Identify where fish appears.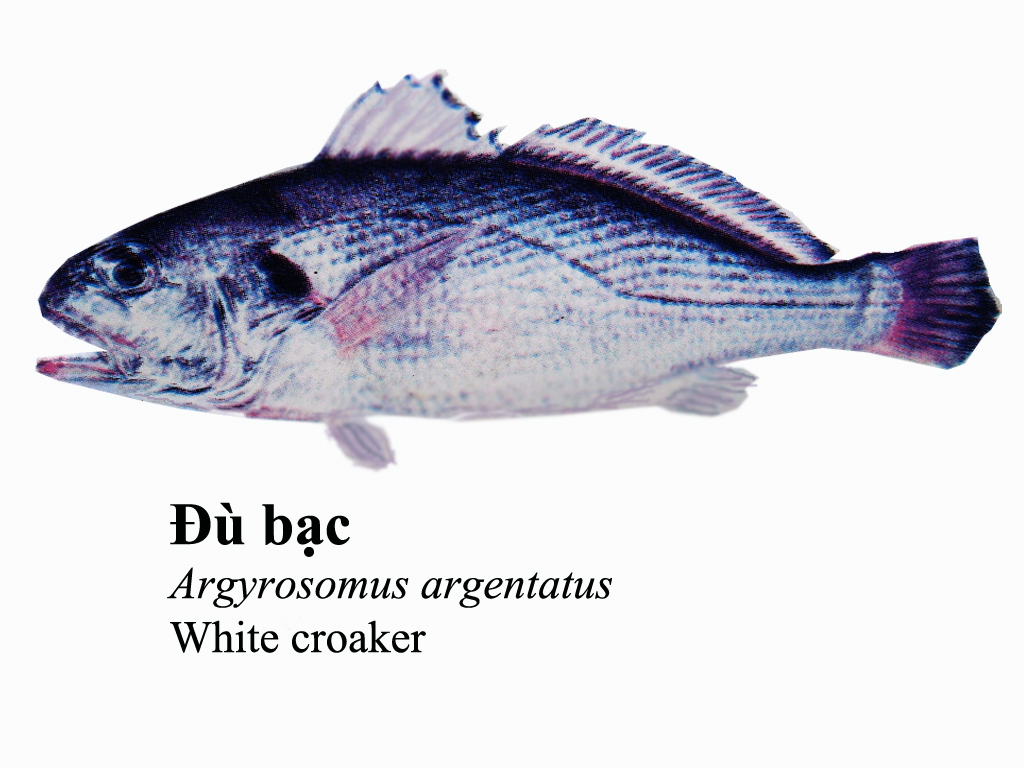
Appears at left=3, top=79, right=1005, bottom=482.
